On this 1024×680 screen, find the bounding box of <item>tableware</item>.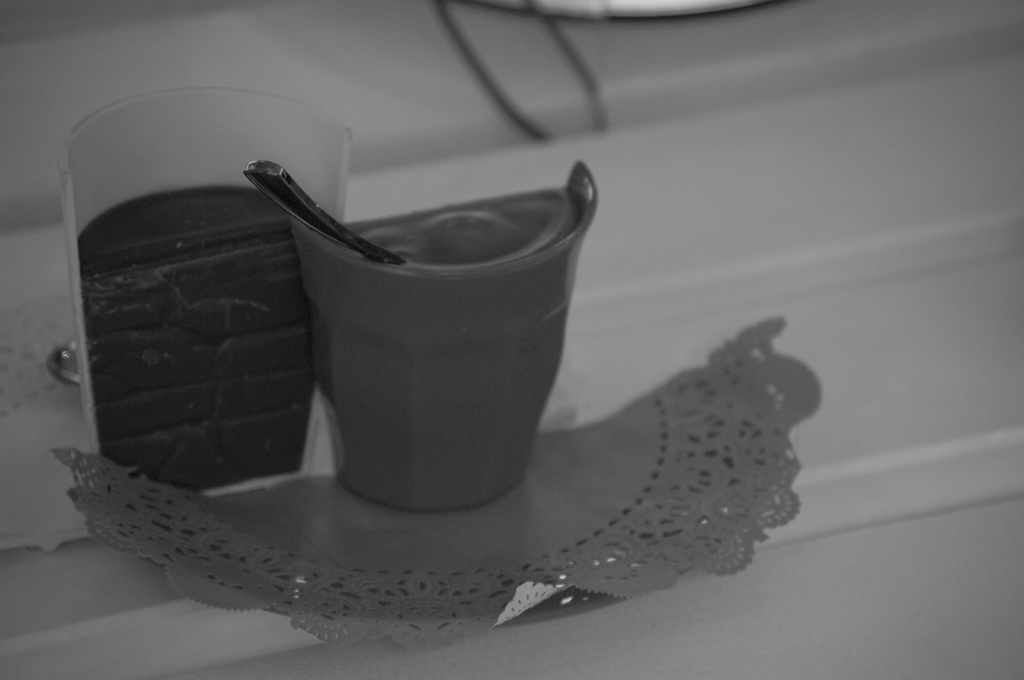
Bounding box: BBox(68, 88, 349, 502).
